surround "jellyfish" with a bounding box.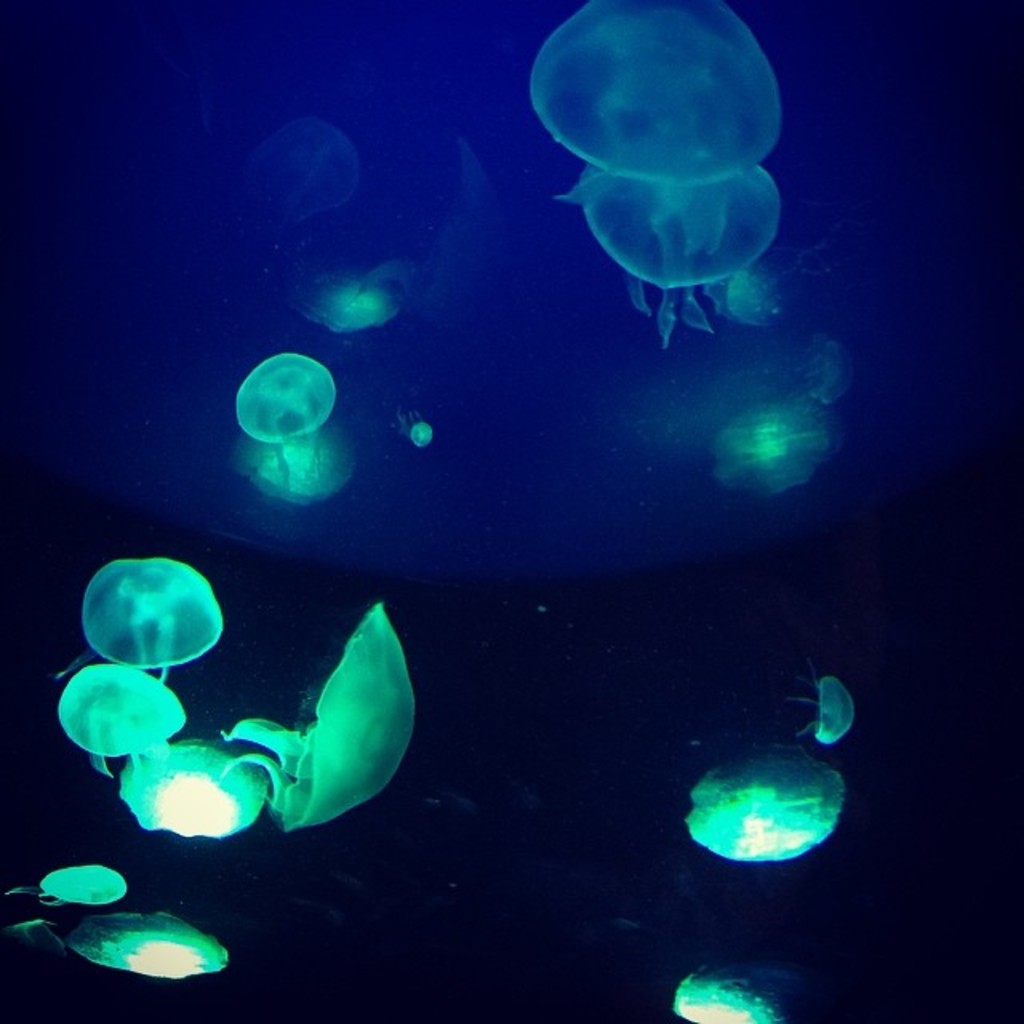
bbox(304, 264, 397, 336).
